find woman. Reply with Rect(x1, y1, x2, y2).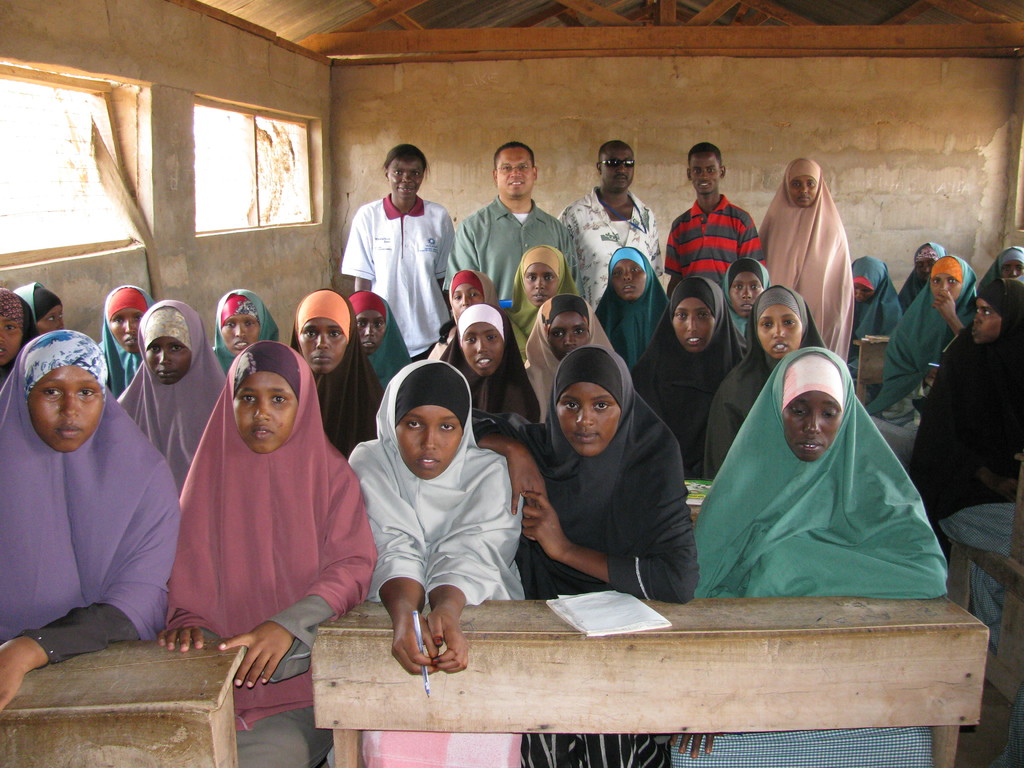
Rect(980, 252, 1023, 290).
